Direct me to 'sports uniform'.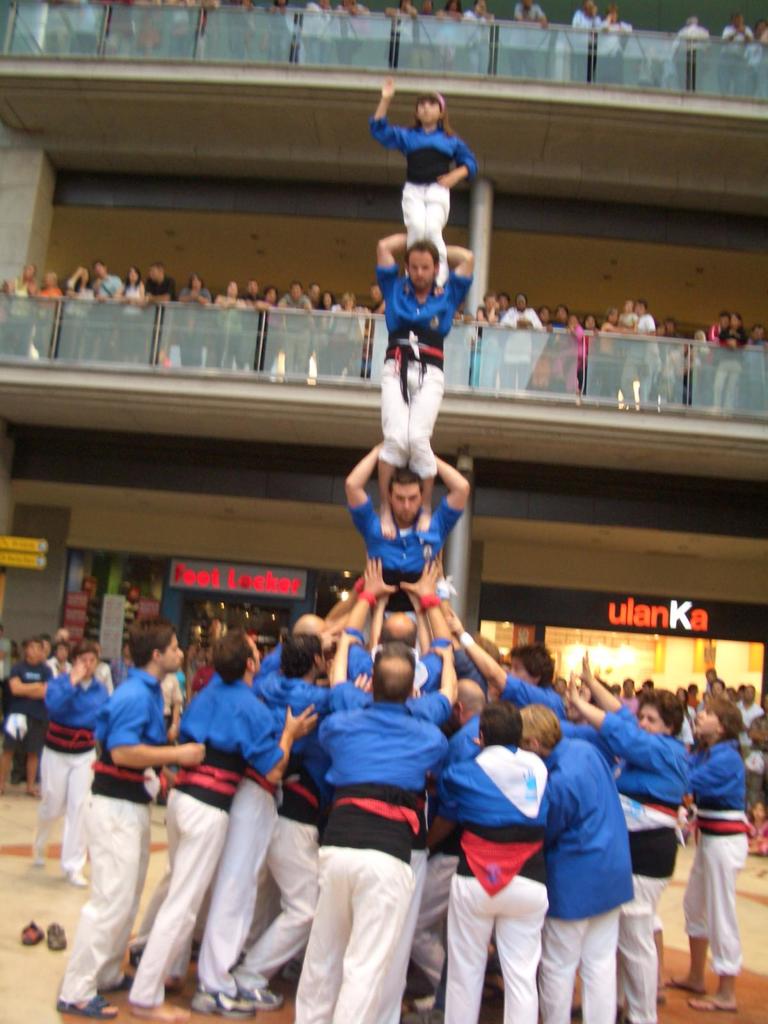
Direction: 596 719 693 922.
